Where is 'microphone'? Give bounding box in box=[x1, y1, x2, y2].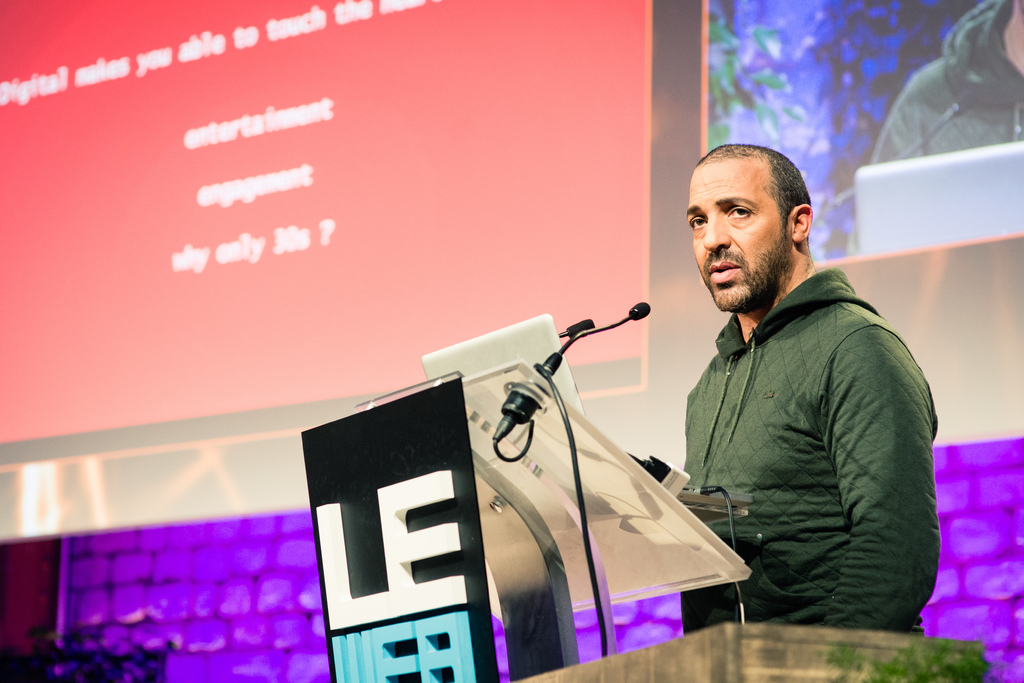
box=[623, 300, 650, 323].
